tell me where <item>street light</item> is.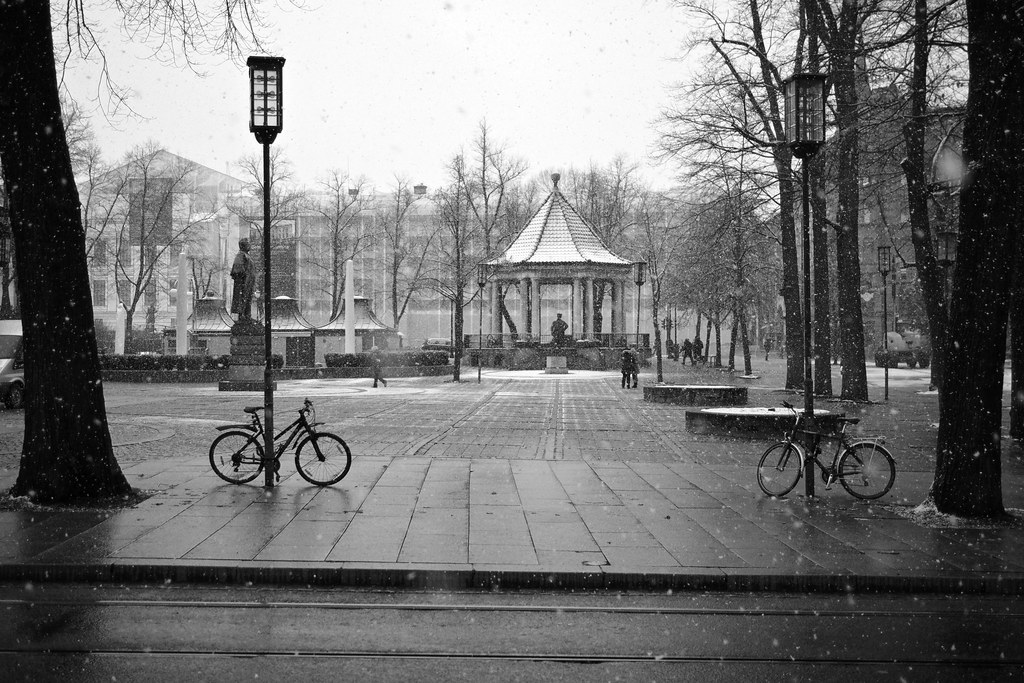
<item>street light</item> is at 628,261,650,360.
